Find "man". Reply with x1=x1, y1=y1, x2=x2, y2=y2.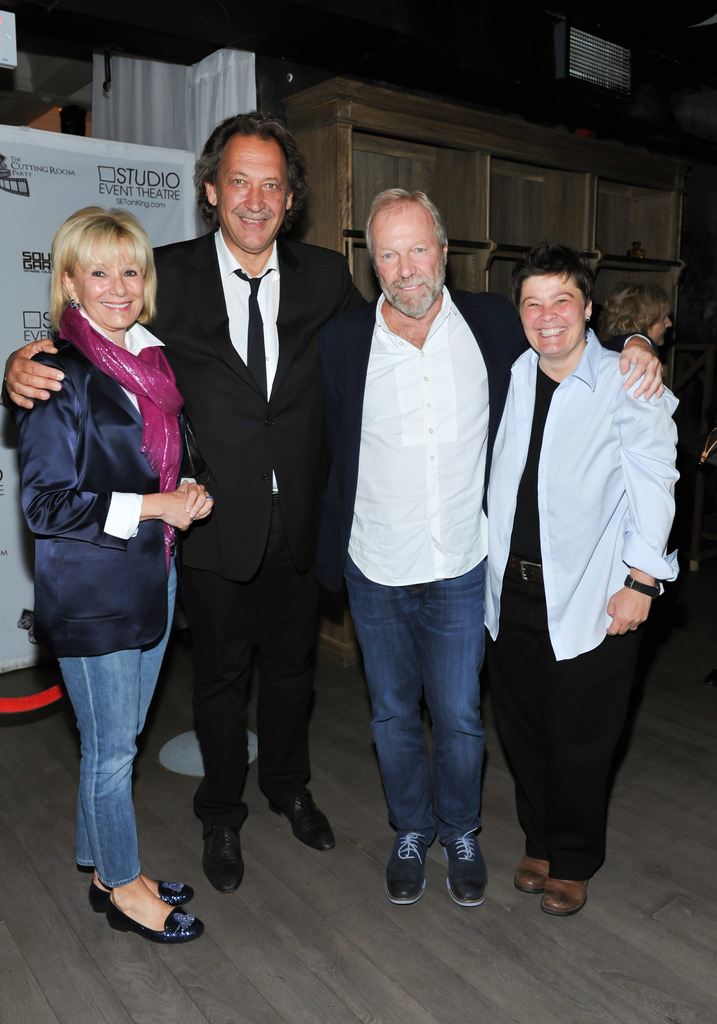
x1=464, y1=223, x2=691, y2=918.
